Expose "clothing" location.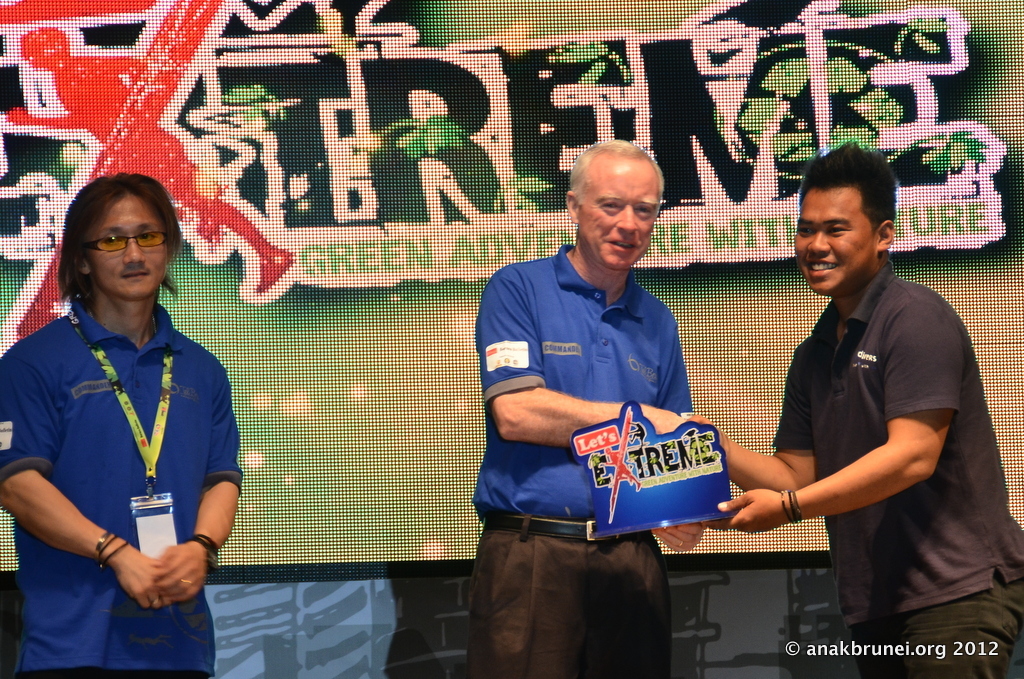
Exposed at [x1=851, y1=578, x2=1023, y2=678].
